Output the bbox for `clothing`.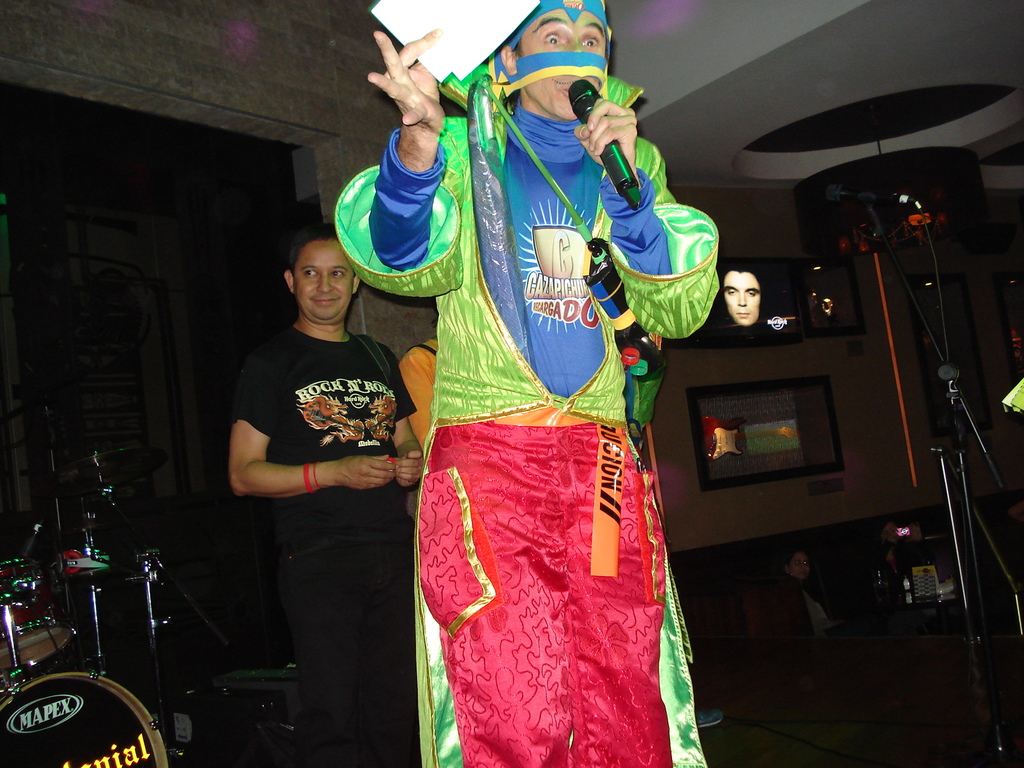
box(220, 257, 429, 716).
